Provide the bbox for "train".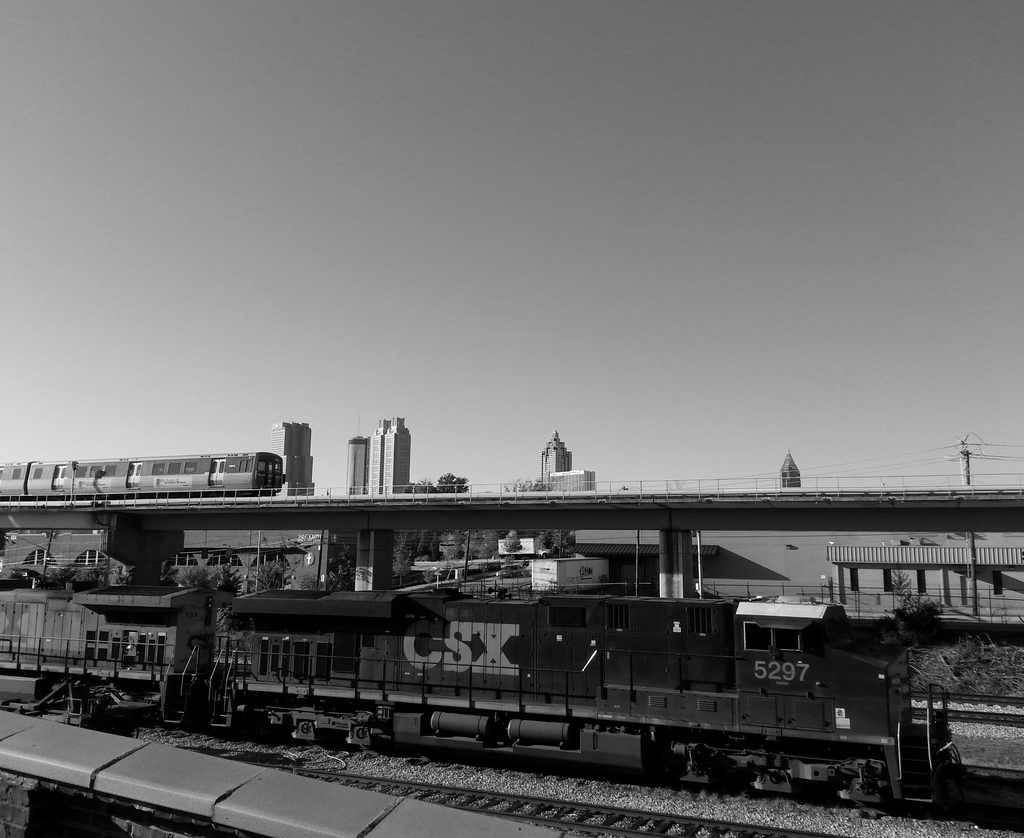
region(0, 595, 964, 807).
